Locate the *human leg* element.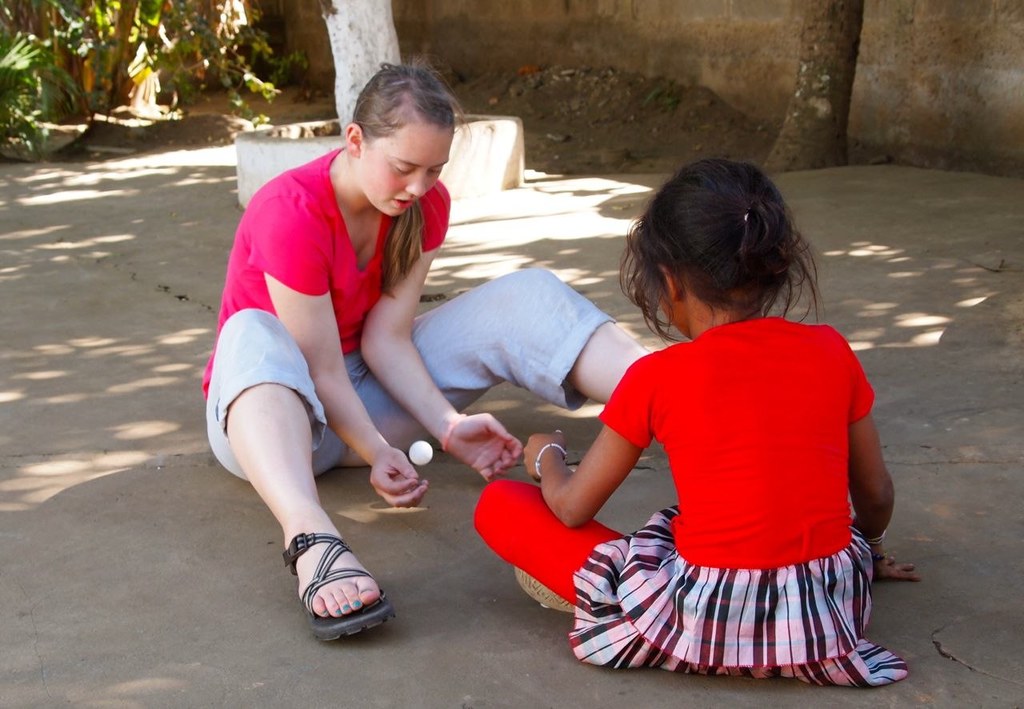
Element bbox: <bbox>200, 311, 398, 643</bbox>.
